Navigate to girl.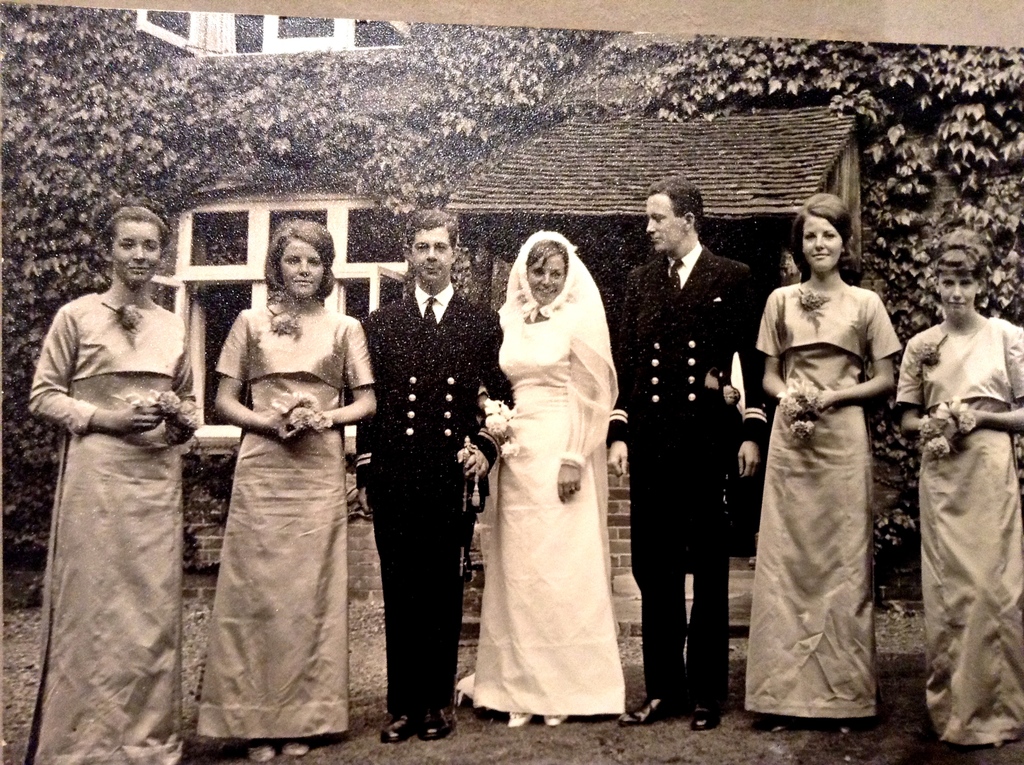
Navigation target: <box>743,189,901,721</box>.
